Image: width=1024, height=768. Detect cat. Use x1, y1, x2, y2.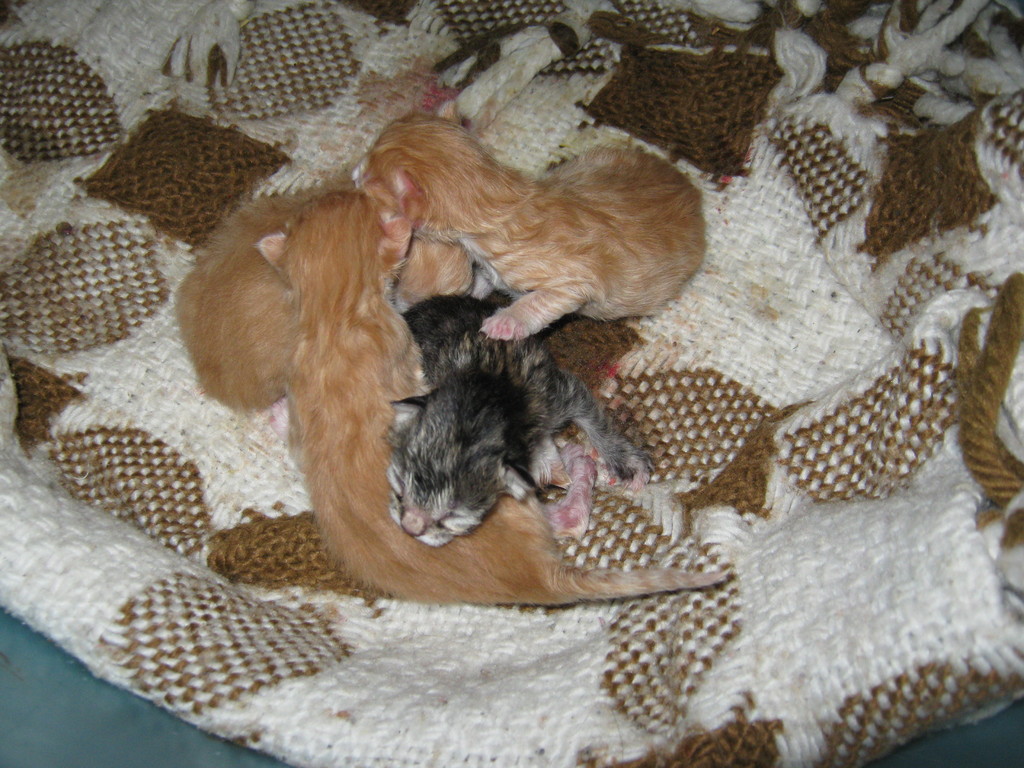
340, 104, 714, 351.
